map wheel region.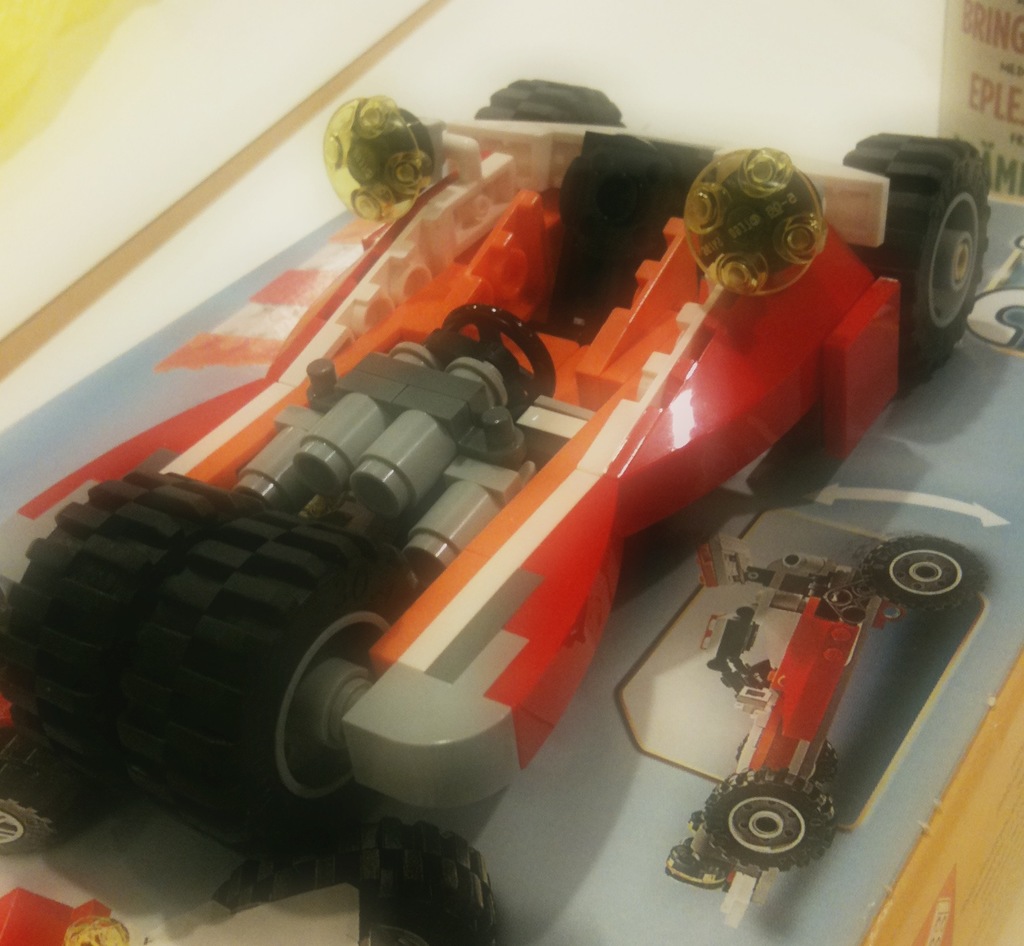
Mapped to [x1=210, y1=811, x2=504, y2=945].
